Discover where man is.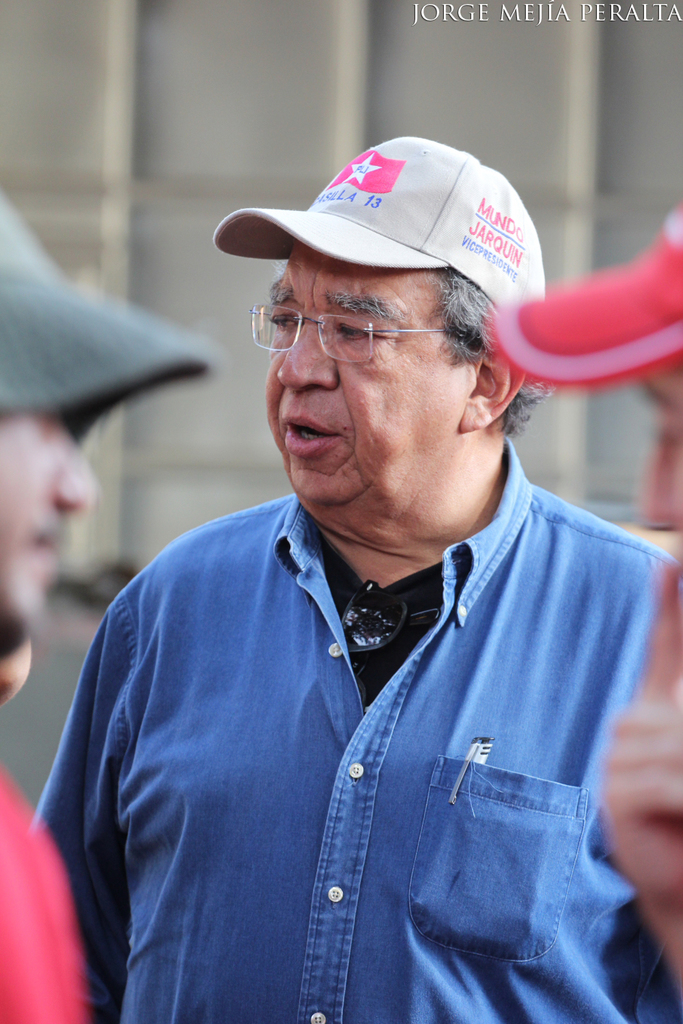
Discovered at pyautogui.locateOnScreen(42, 126, 678, 1023).
